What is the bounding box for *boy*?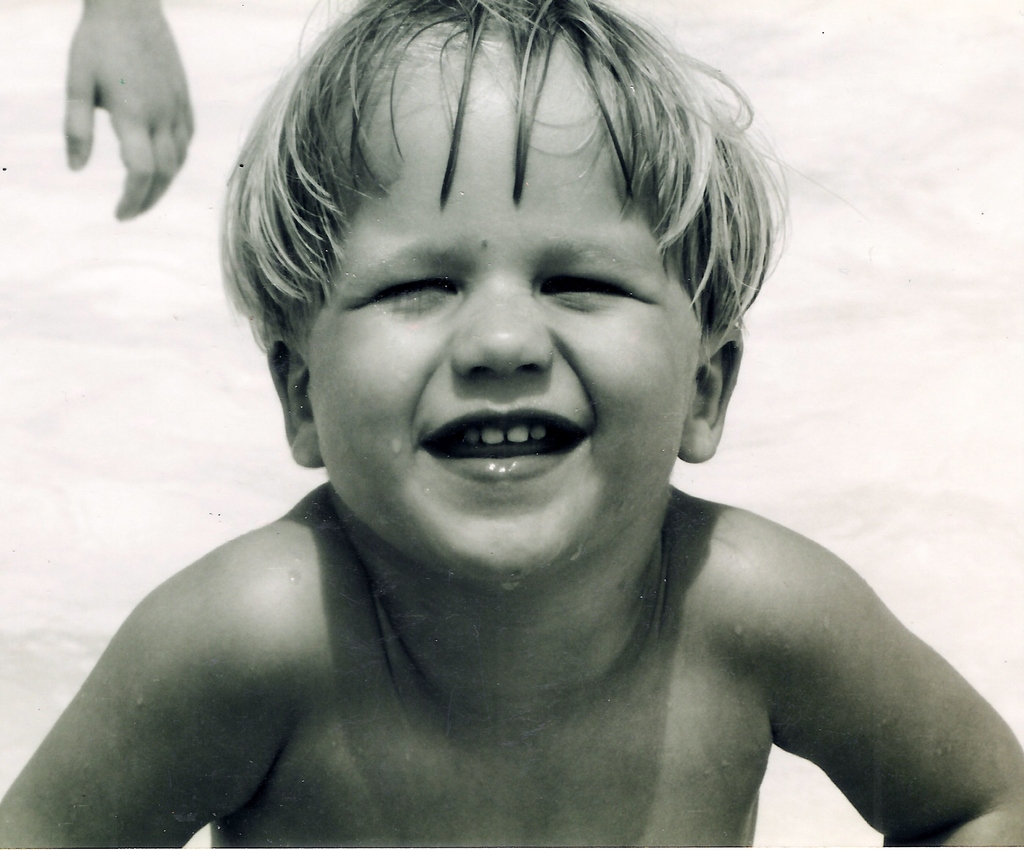
box(81, 0, 1008, 826).
